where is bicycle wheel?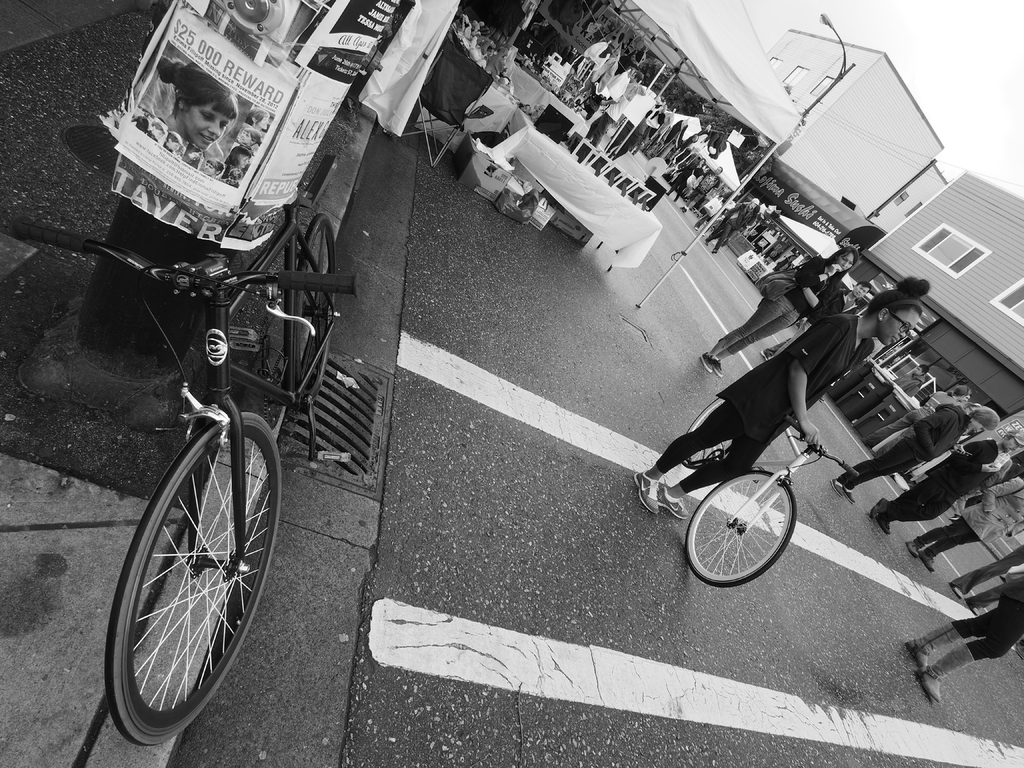
x1=106, y1=397, x2=275, y2=737.
